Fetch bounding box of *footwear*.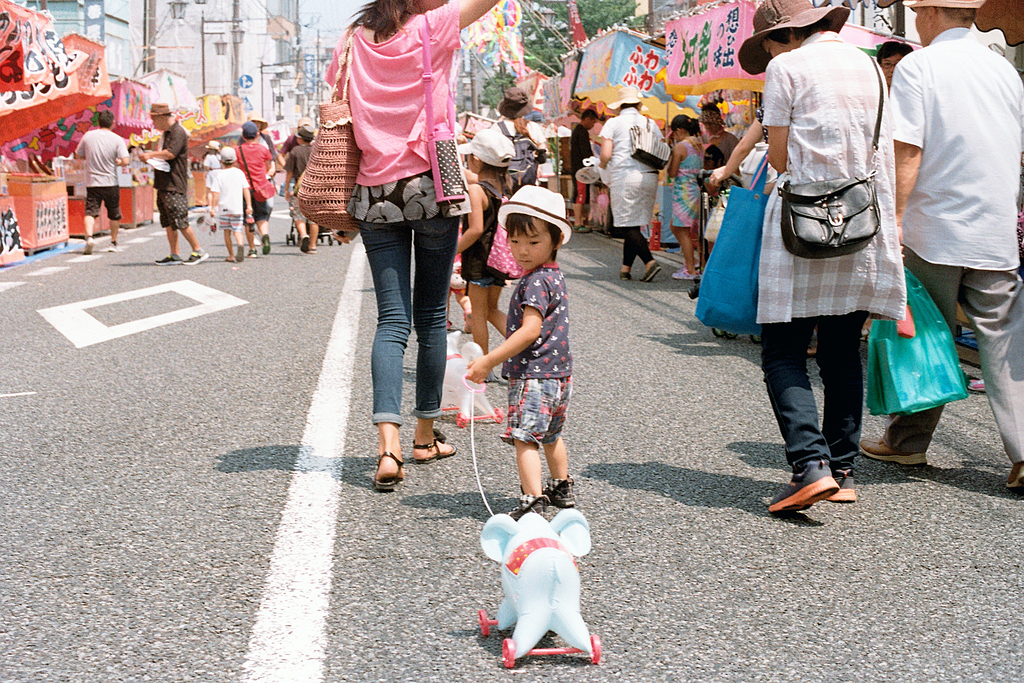
Bbox: <bbox>307, 245, 316, 252</bbox>.
